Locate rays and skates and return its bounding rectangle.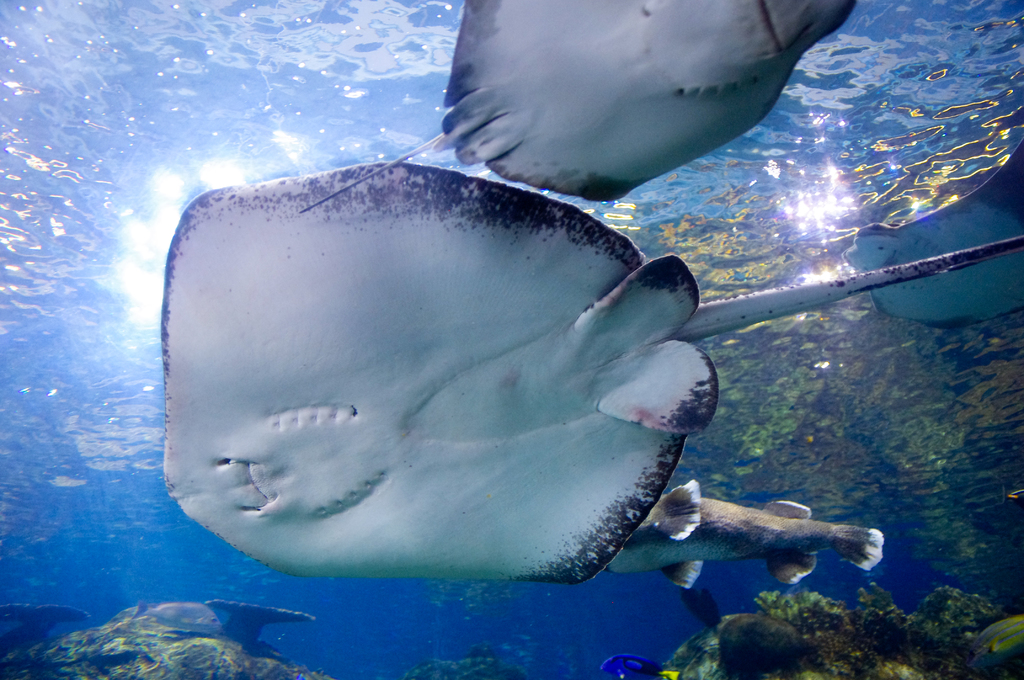
l=333, t=15, r=914, b=211.
